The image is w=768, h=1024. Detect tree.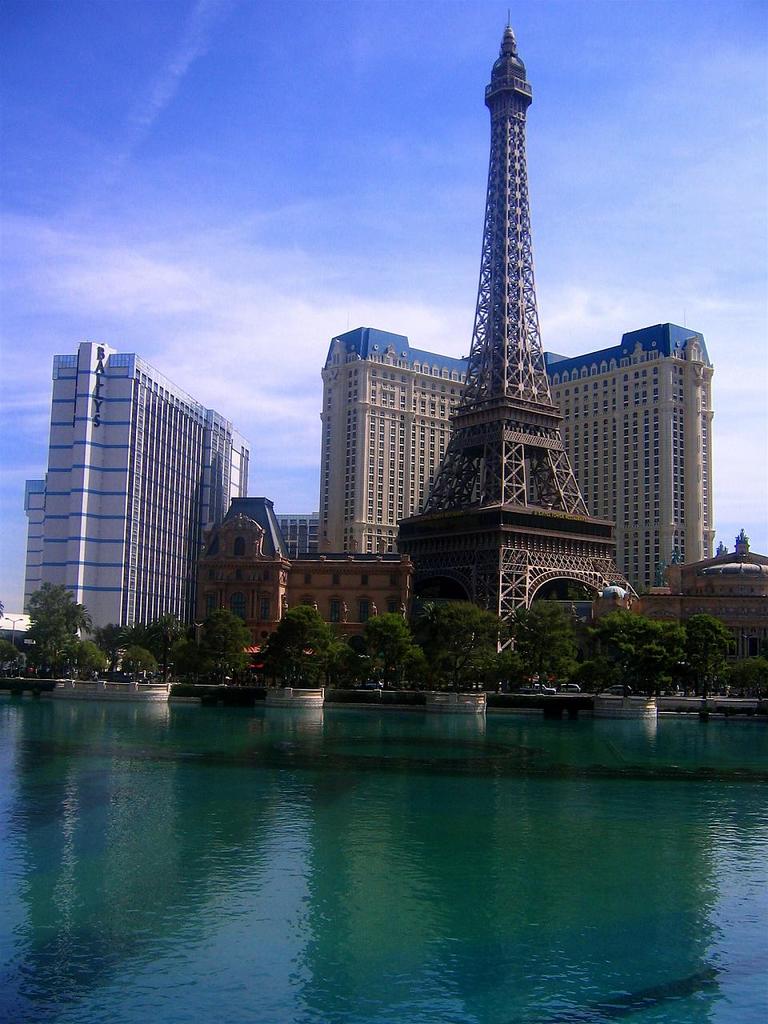
Detection: locate(10, 570, 88, 674).
